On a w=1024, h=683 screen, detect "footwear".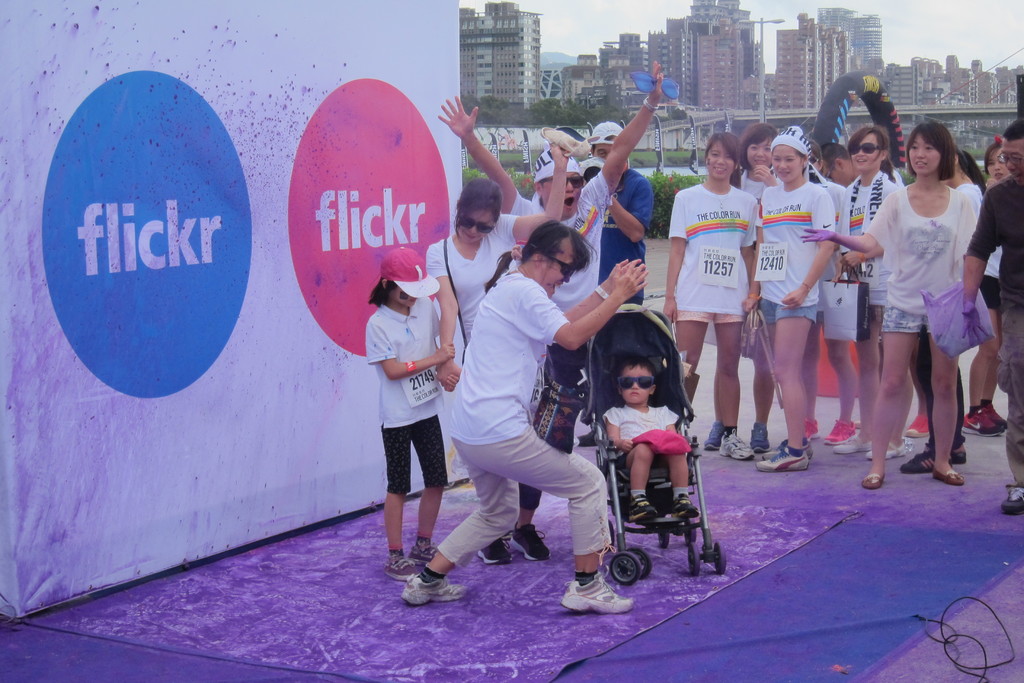
(860, 472, 885, 491).
